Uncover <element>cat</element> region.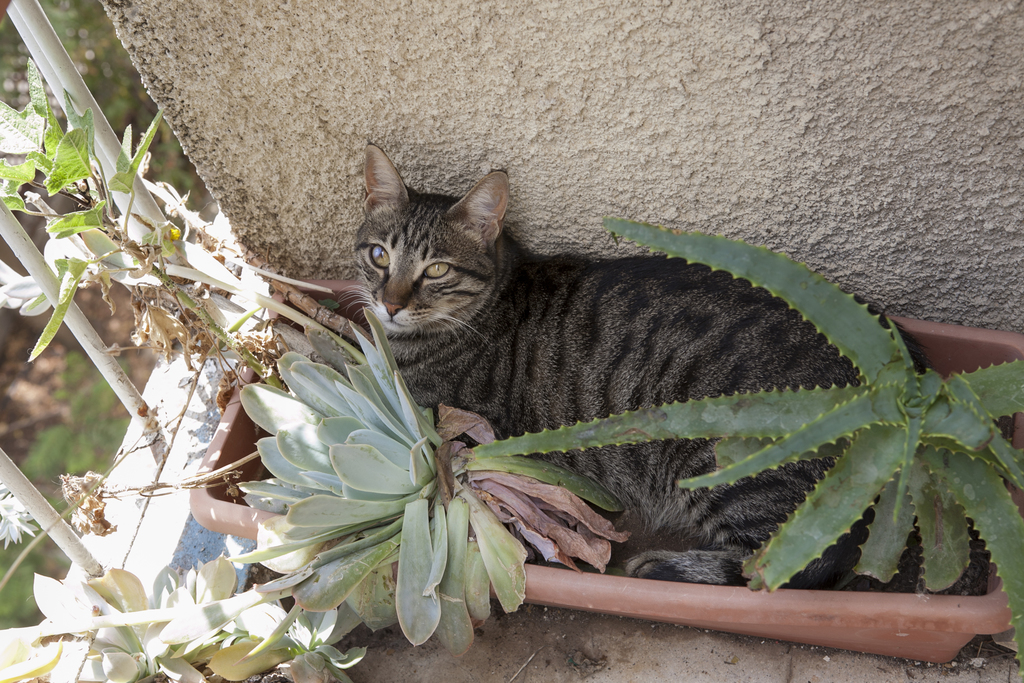
Uncovered: x1=325 y1=140 x2=991 y2=588.
